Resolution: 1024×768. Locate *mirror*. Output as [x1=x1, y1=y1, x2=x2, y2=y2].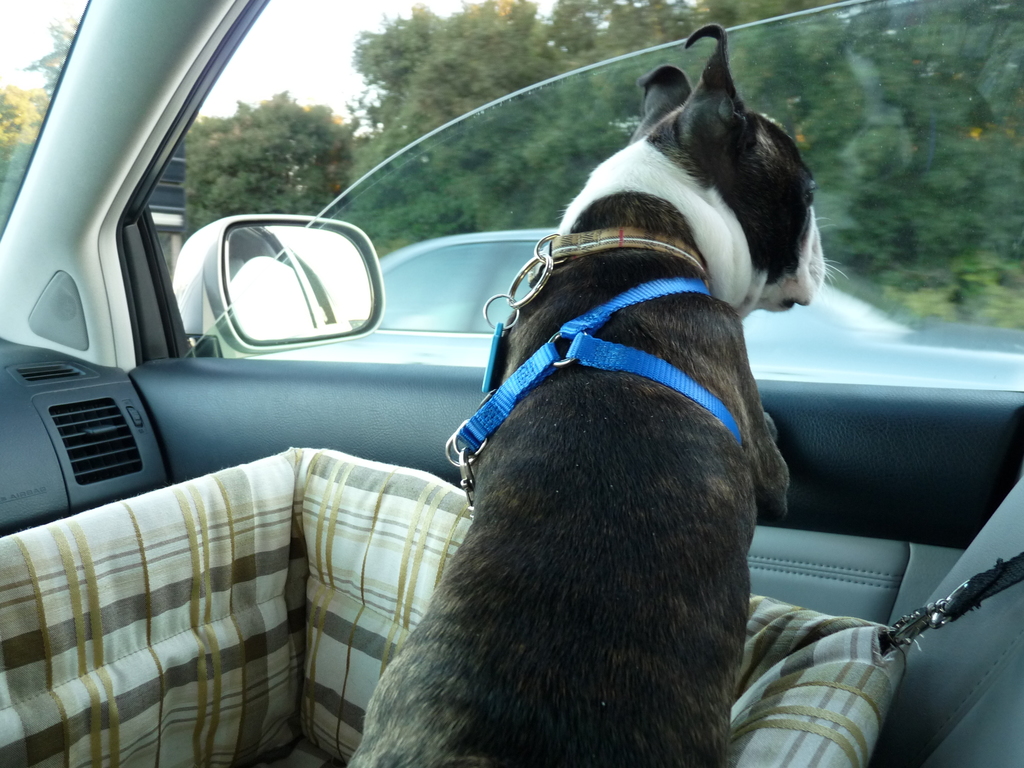
[x1=227, y1=224, x2=376, y2=342].
